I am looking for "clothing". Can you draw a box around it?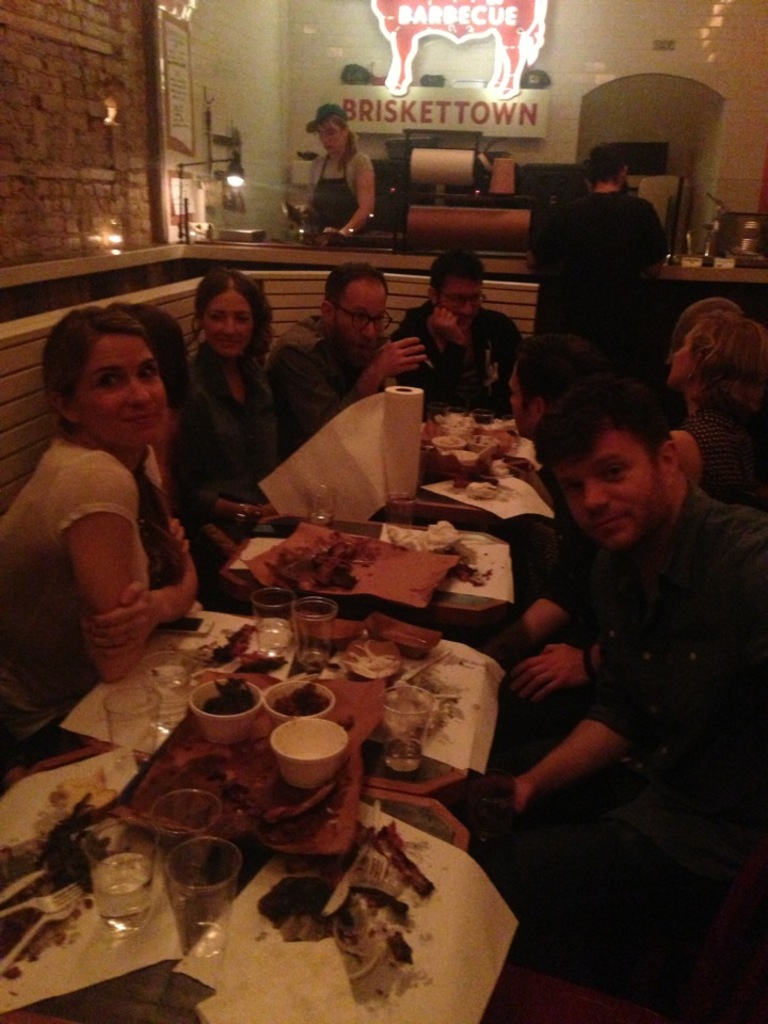
Sure, the bounding box is left=391, top=309, right=525, bottom=411.
